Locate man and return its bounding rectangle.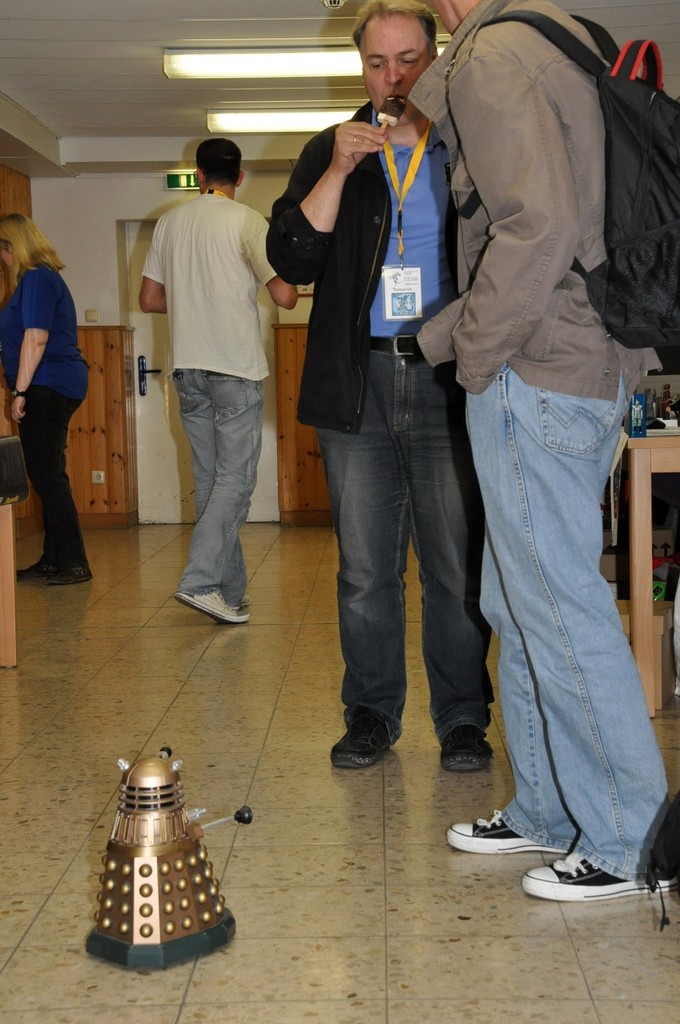
BBox(252, 0, 497, 787).
